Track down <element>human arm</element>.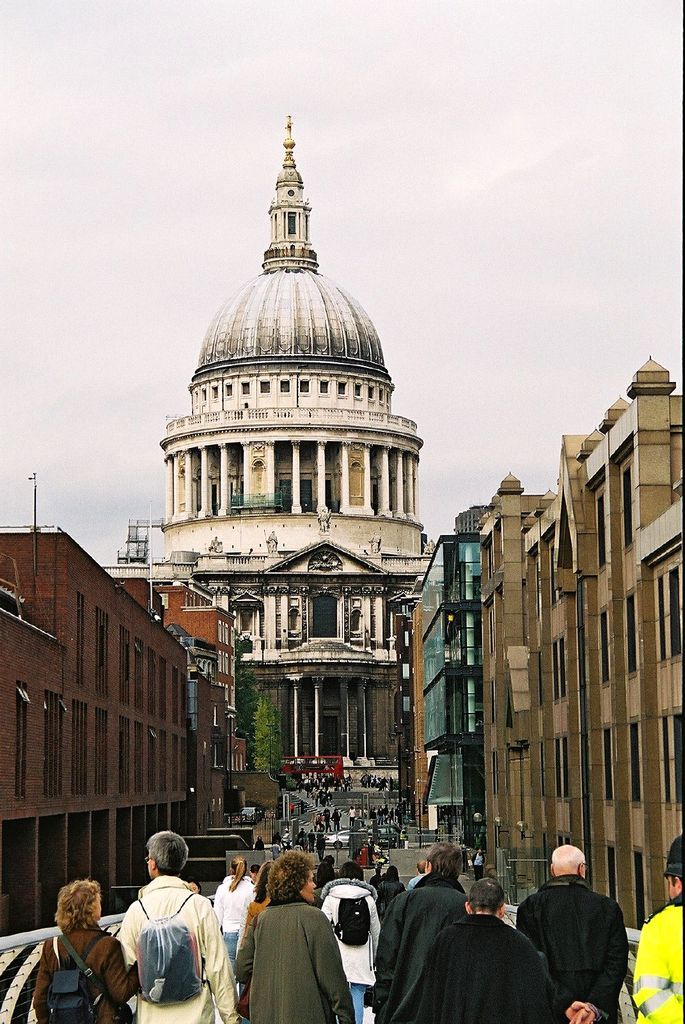
Tracked to [31,940,57,1023].
